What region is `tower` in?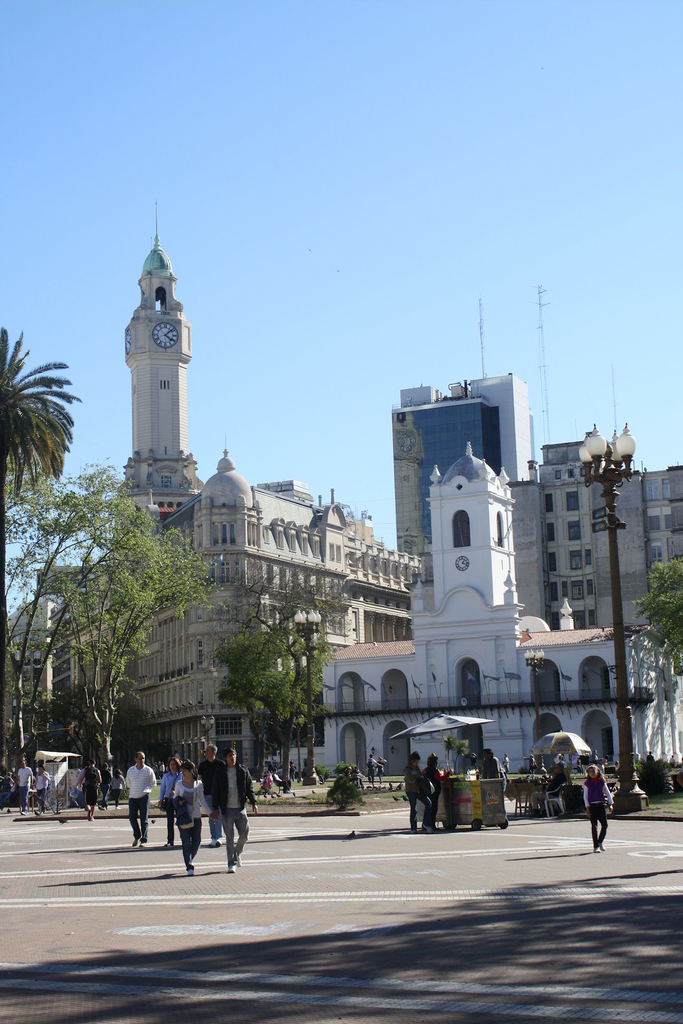
[426, 444, 519, 612].
